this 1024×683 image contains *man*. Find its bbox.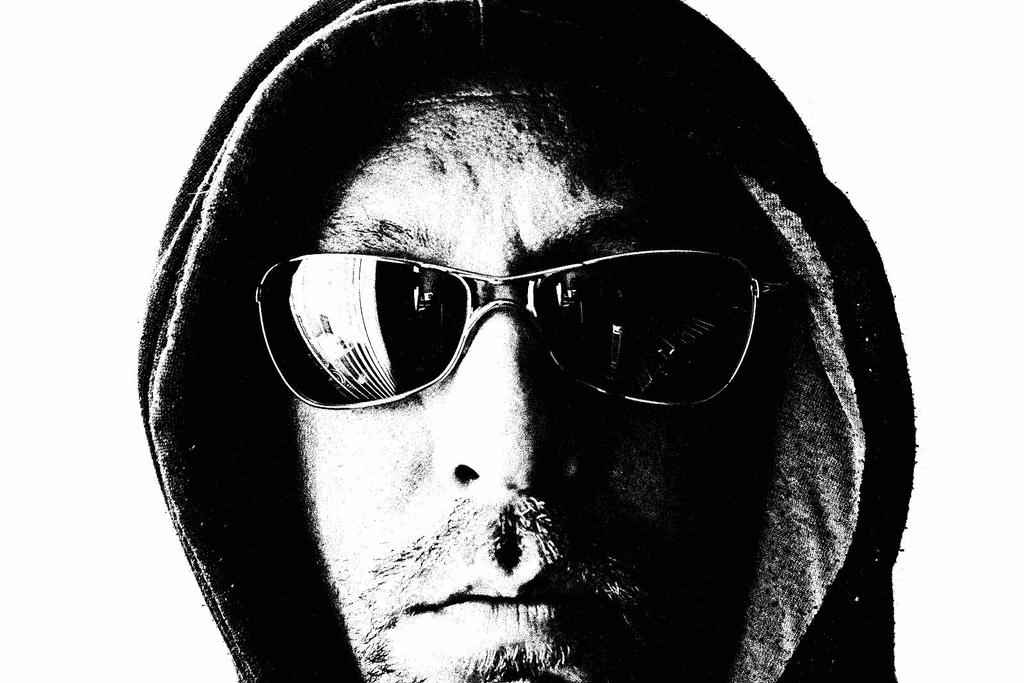
region(130, 0, 925, 682).
